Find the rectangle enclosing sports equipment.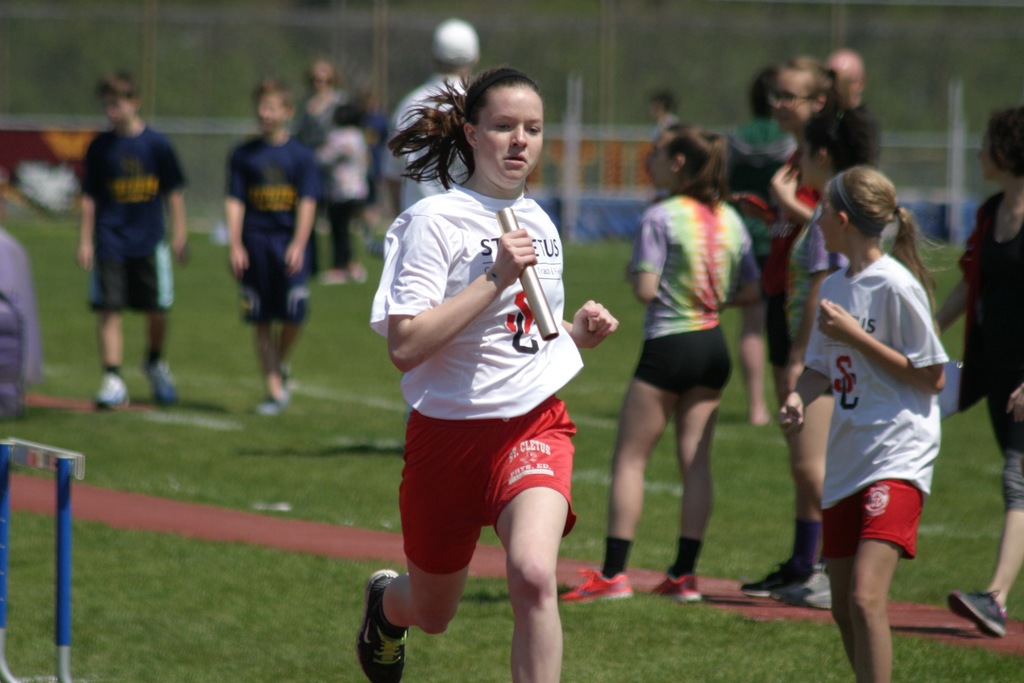
x1=86, y1=370, x2=127, y2=415.
